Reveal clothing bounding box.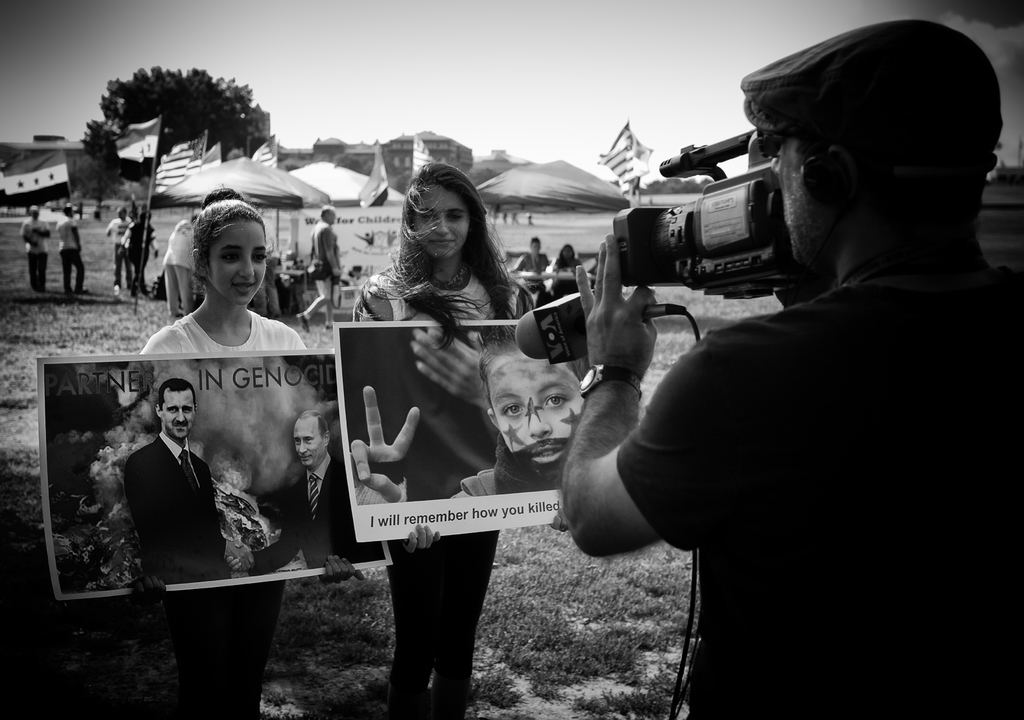
Revealed: l=161, t=218, r=200, b=309.
